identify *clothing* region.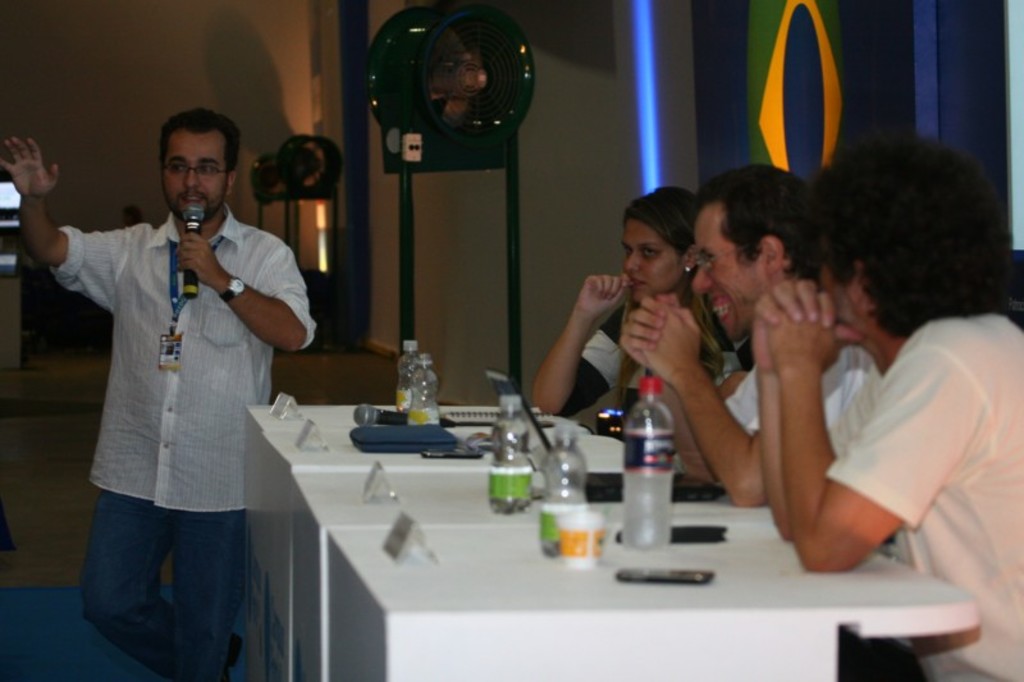
Region: (x1=827, y1=311, x2=1023, y2=681).
